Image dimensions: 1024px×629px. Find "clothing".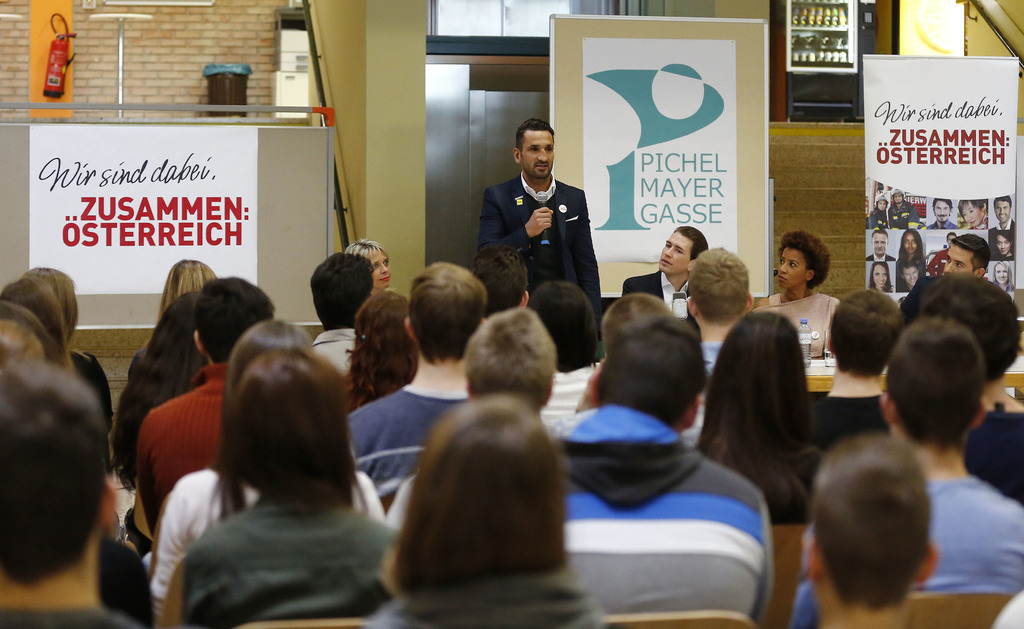
<region>931, 477, 1022, 594</region>.
